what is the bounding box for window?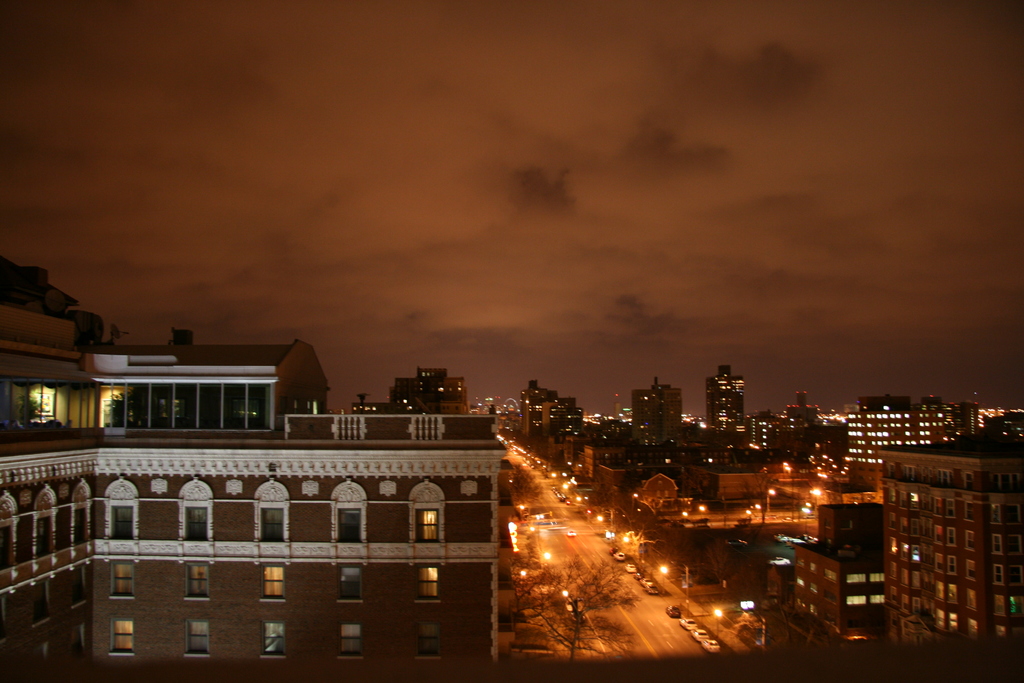
255, 503, 284, 544.
